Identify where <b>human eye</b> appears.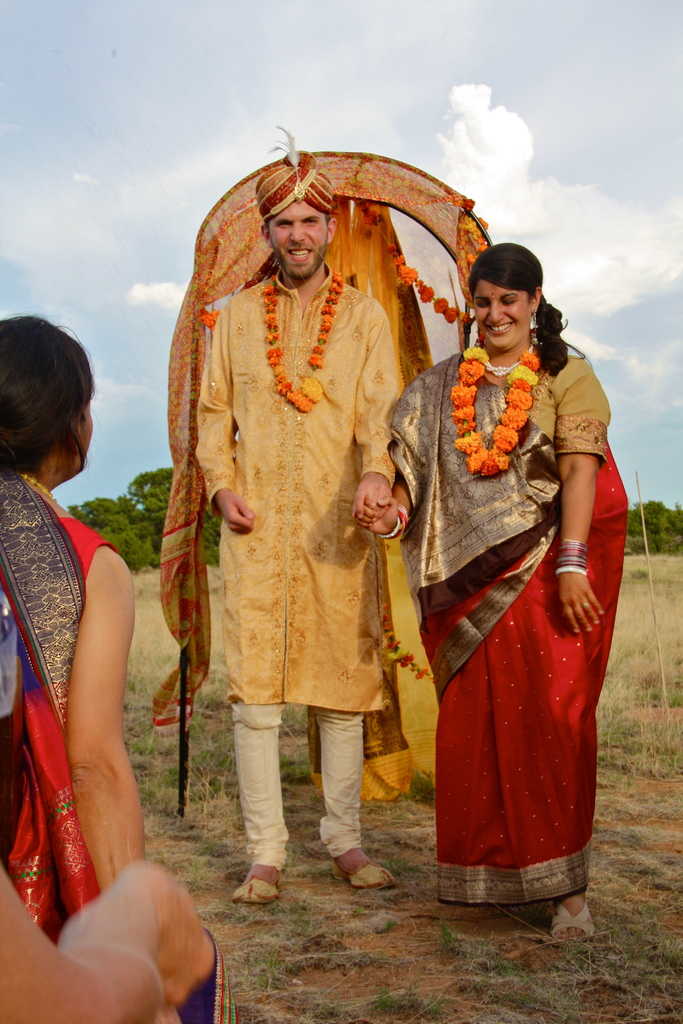
Appears at select_region(501, 298, 515, 308).
